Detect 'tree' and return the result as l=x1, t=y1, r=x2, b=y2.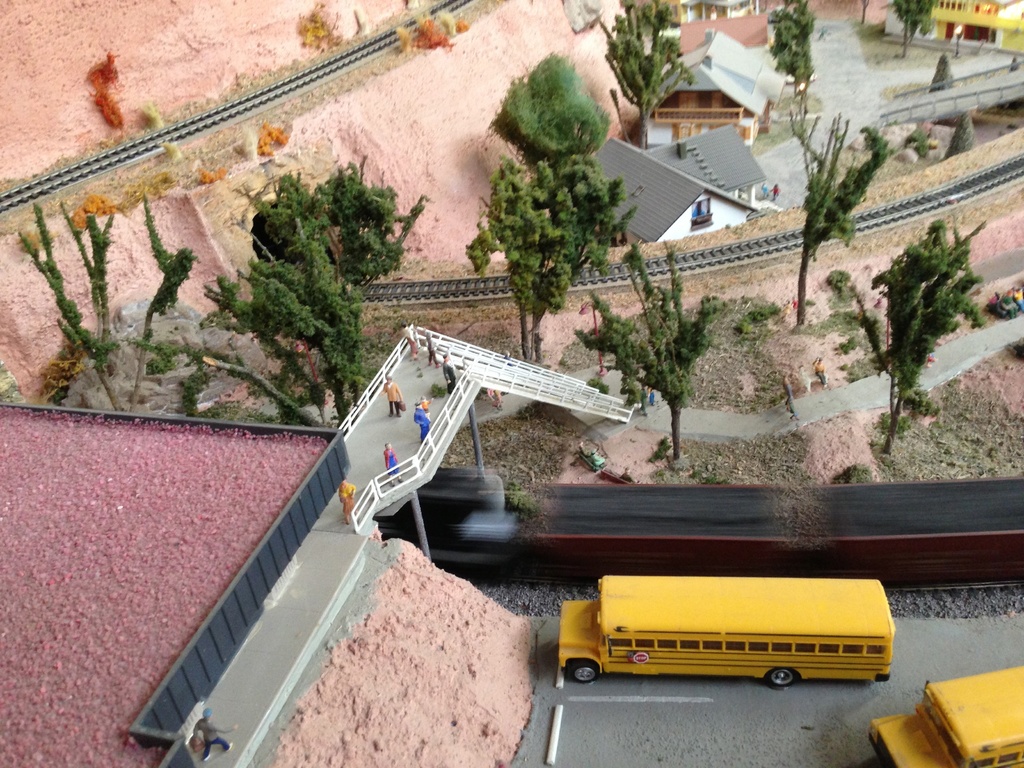
l=787, t=106, r=893, b=323.
